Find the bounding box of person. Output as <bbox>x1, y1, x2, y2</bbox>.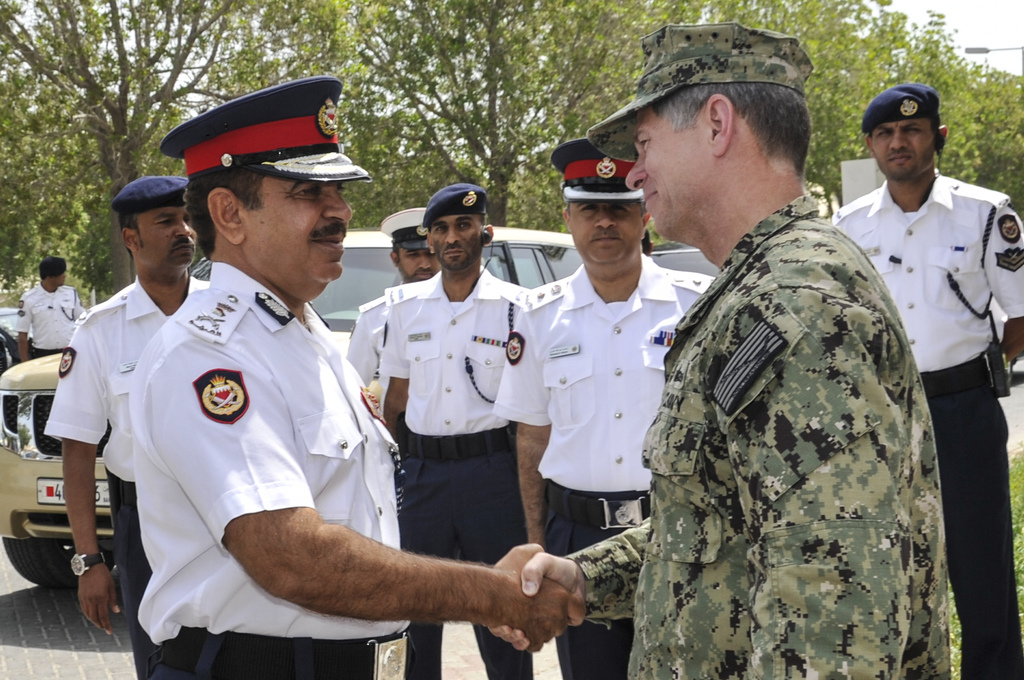
<bbox>17, 252, 89, 359</bbox>.
